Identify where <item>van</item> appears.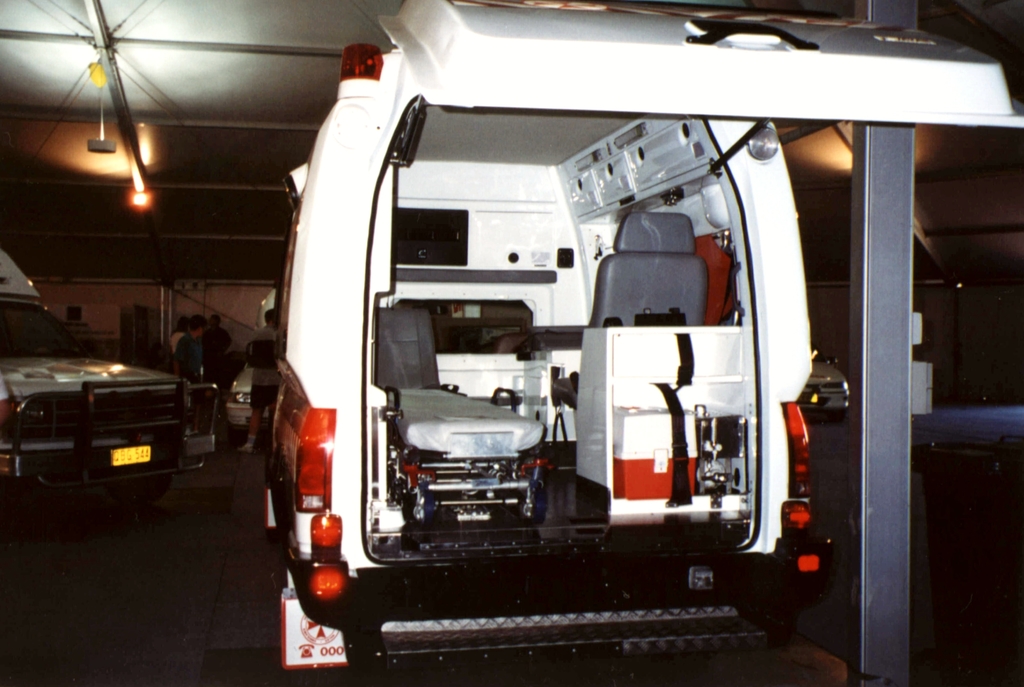
Appears at <bbox>263, 0, 1023, 686</bbox>.
